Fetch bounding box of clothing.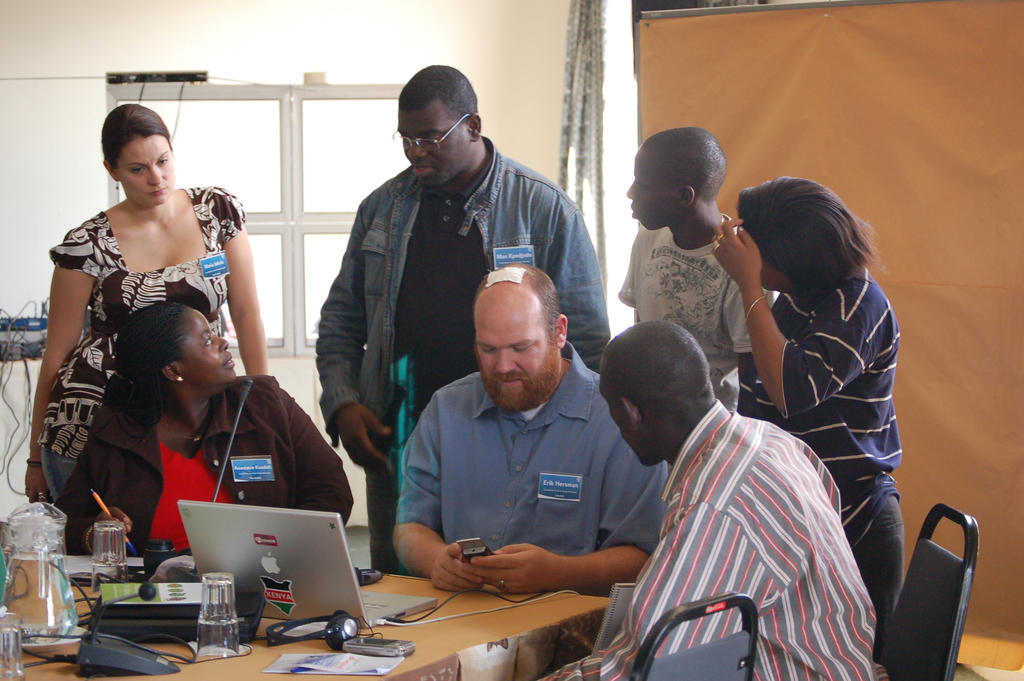
Bbox: crop(314, 133, 612, 450).
